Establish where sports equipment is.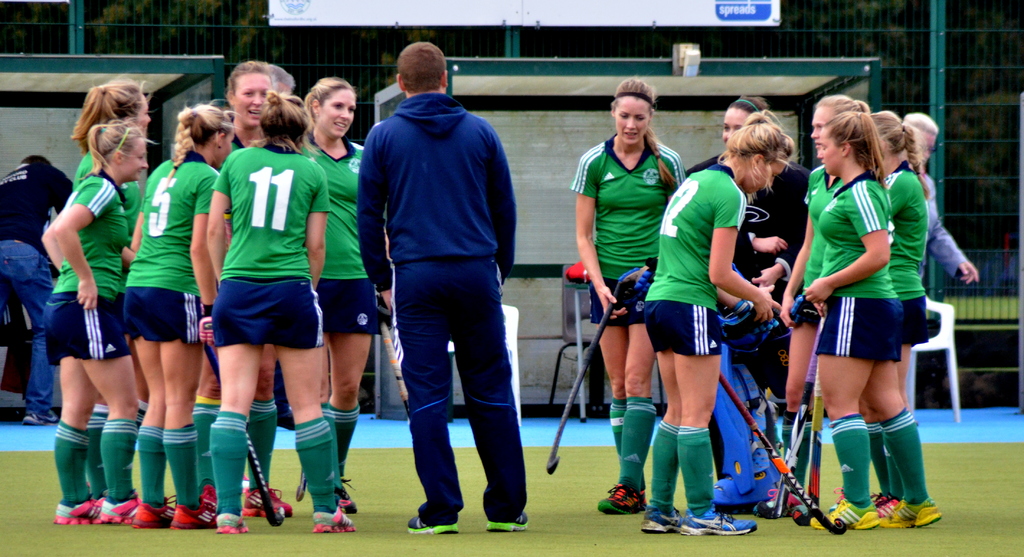
Established at <region>758, 332, 820, 518</region>.
